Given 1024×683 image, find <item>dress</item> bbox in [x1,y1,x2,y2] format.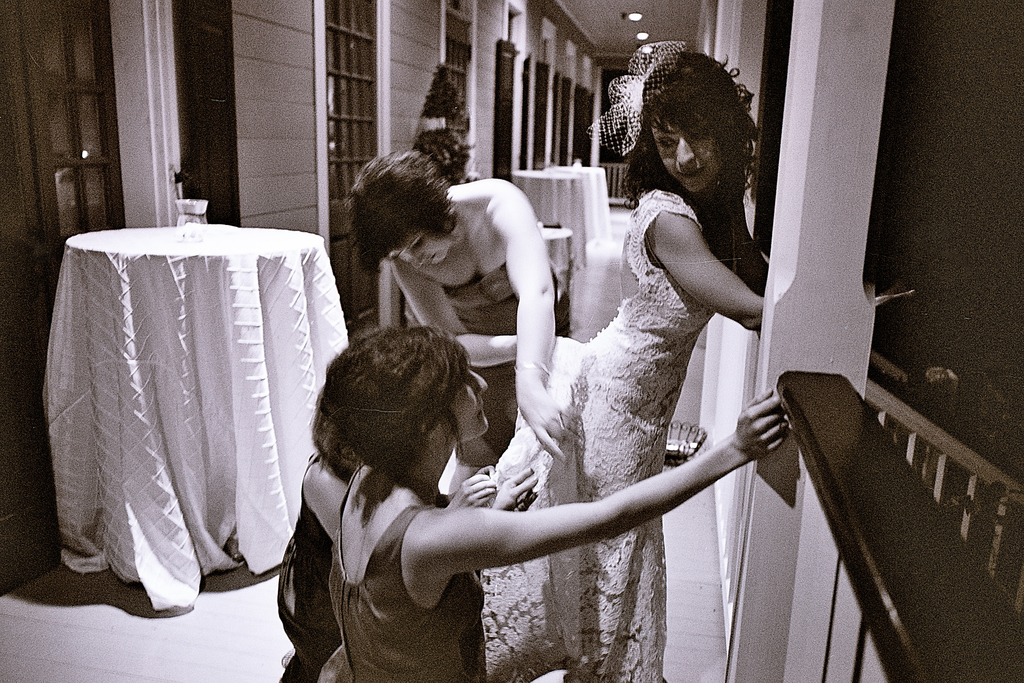
[438,261,562,459].
